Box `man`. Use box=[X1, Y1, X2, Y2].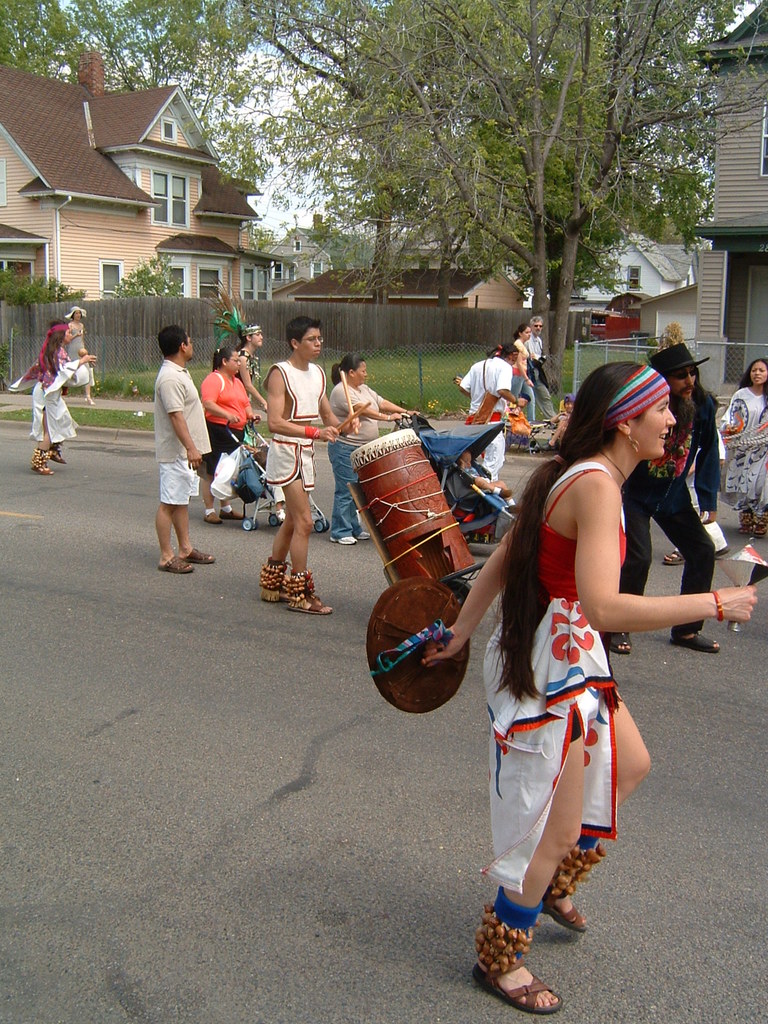
box=[611, 333, 730, 657].
